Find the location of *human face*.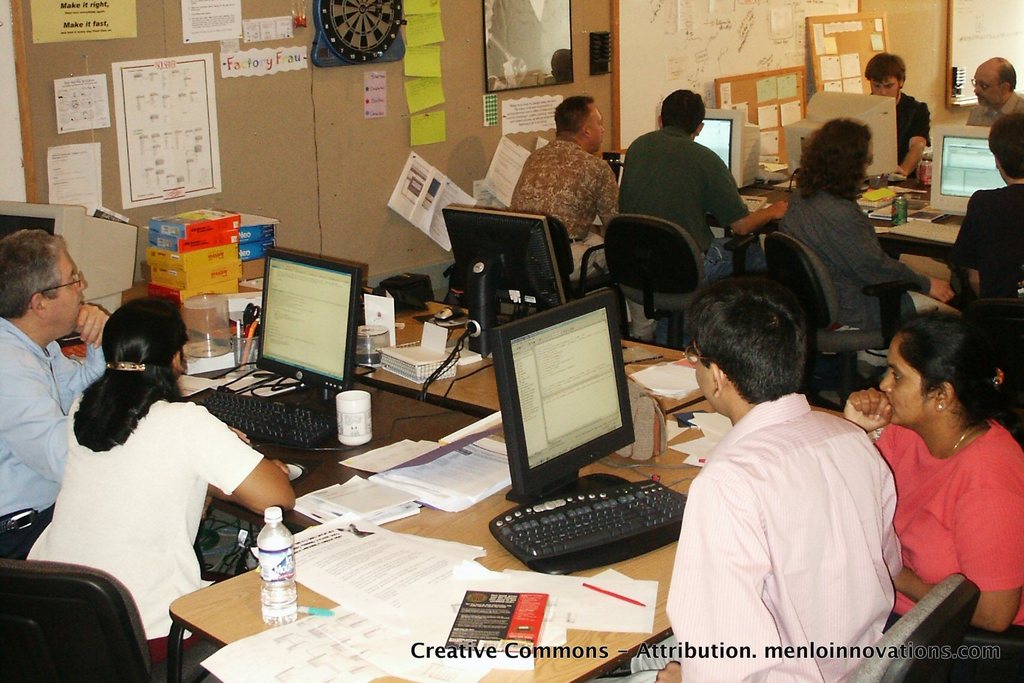
Location: l=695, t=358, r=720, b=407.
